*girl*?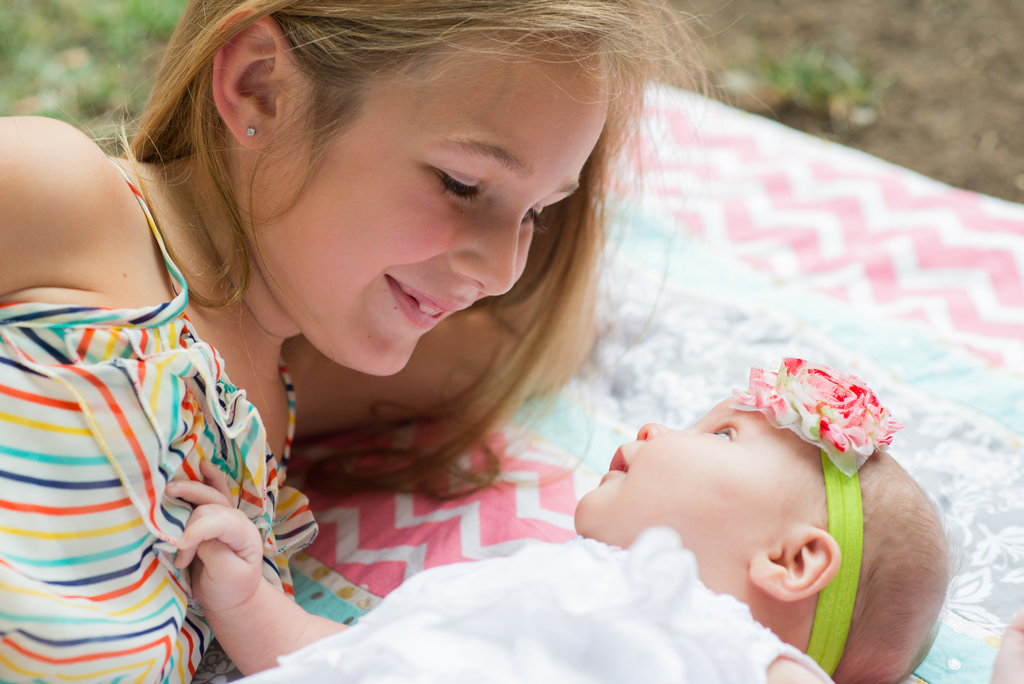
crop(165, 355, 1023, 683)
